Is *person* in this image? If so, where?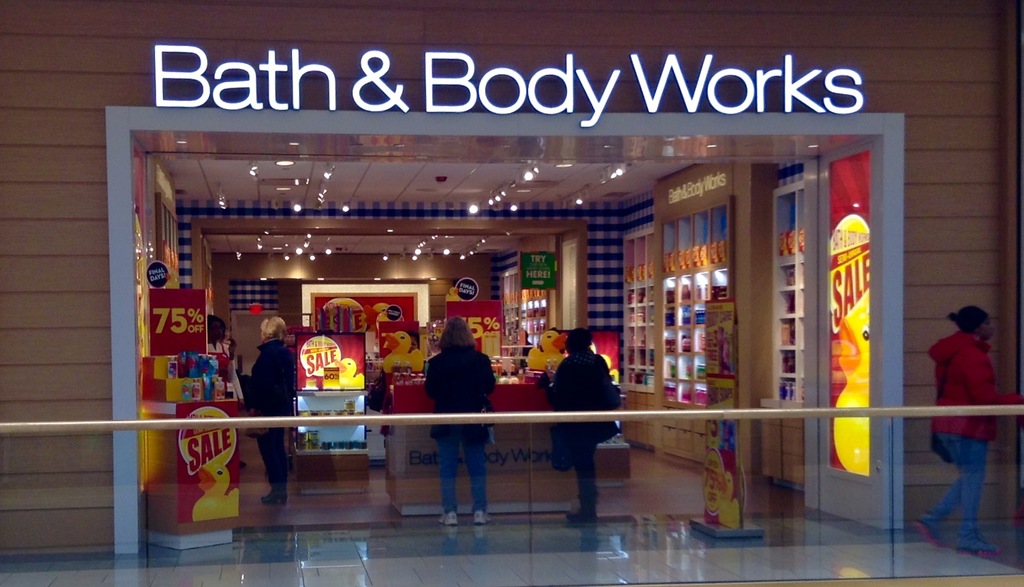
Yes, at detection(924, 268, 1016, 543).
